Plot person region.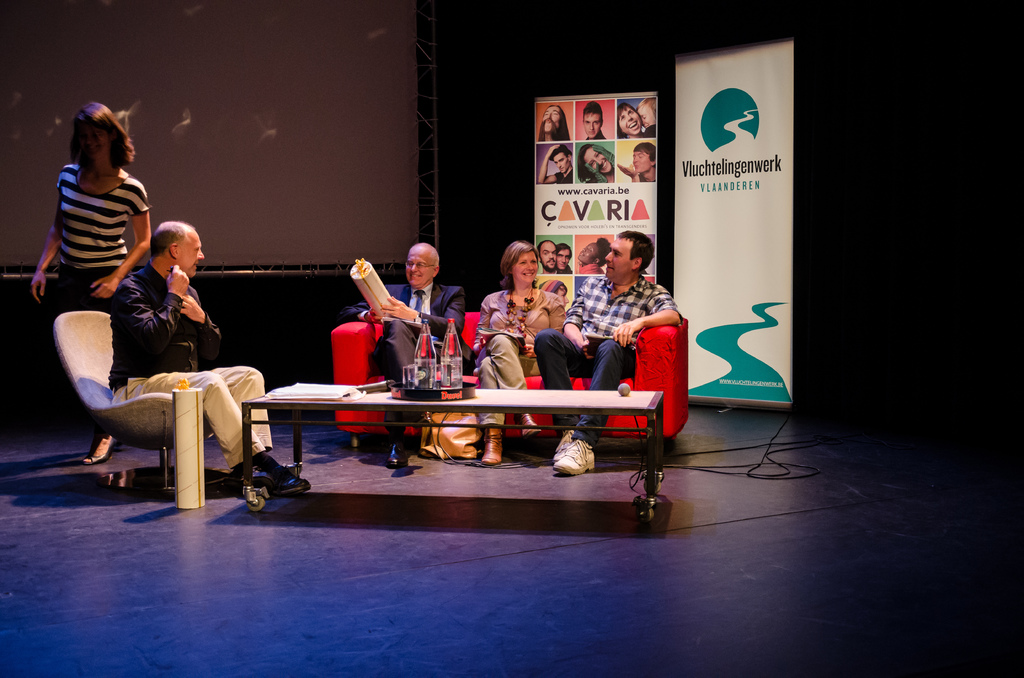
Plotted at locate(30, 93, 158, 468).
